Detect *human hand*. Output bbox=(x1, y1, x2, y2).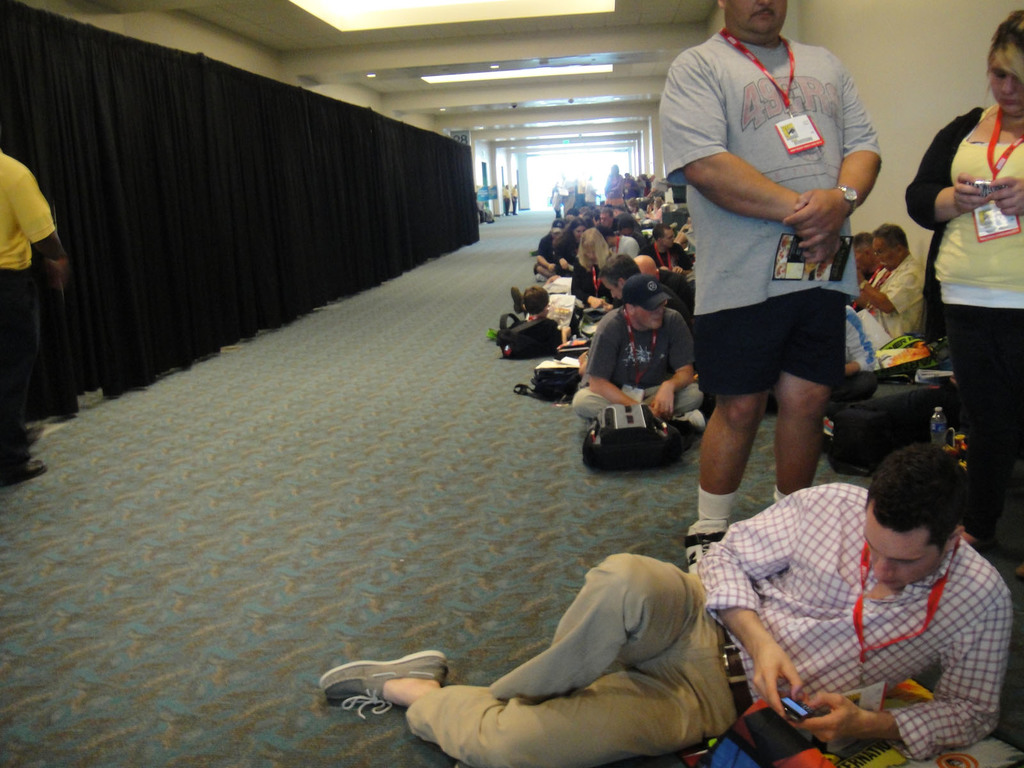
bbox=(561, 324, 572, 339).
